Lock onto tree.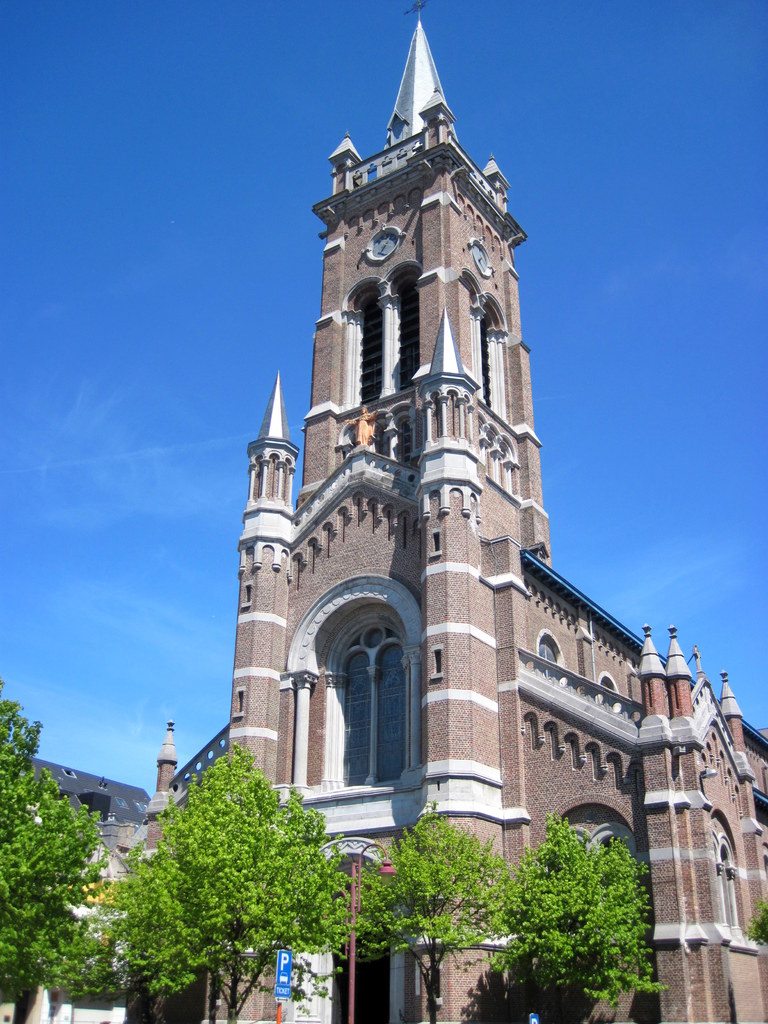
Locked: 100, 735, 364, 1023.
